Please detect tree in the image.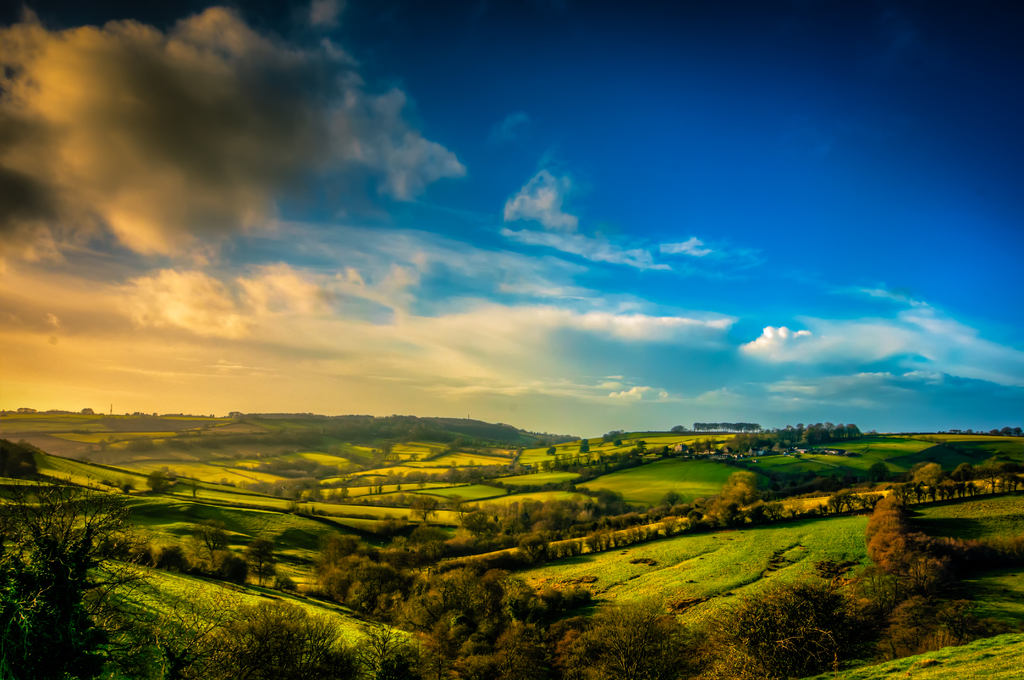
203 599 341 679.
